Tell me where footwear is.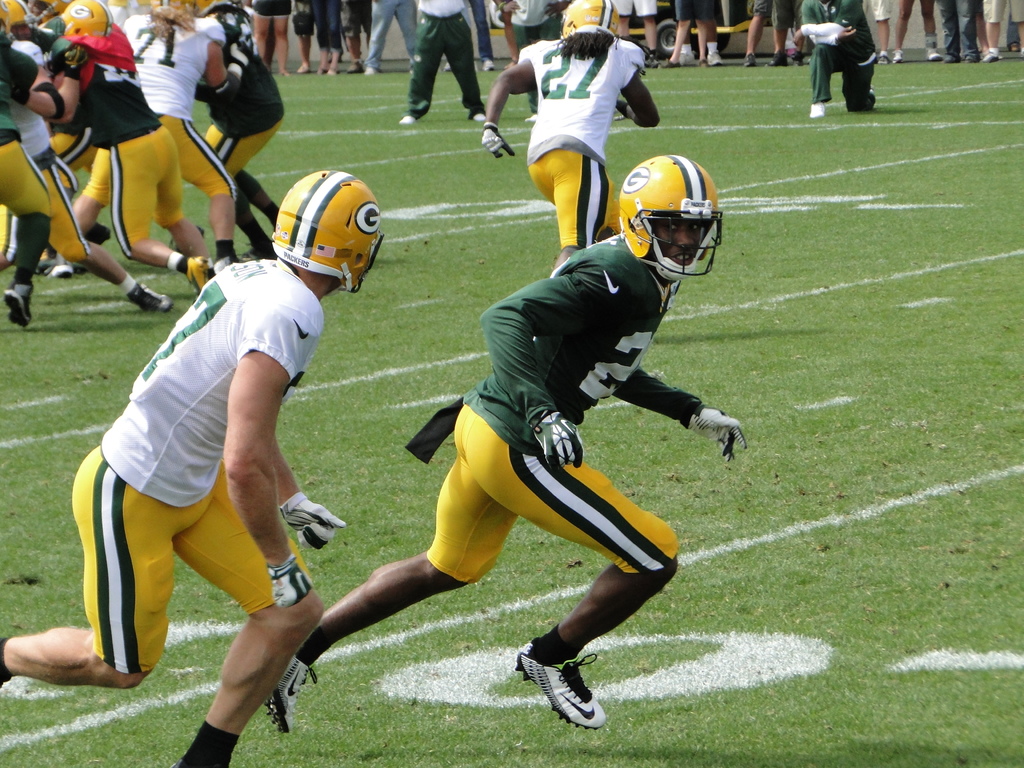
footwear is at x1=980, y1=48, x2=1007, y2=67.
